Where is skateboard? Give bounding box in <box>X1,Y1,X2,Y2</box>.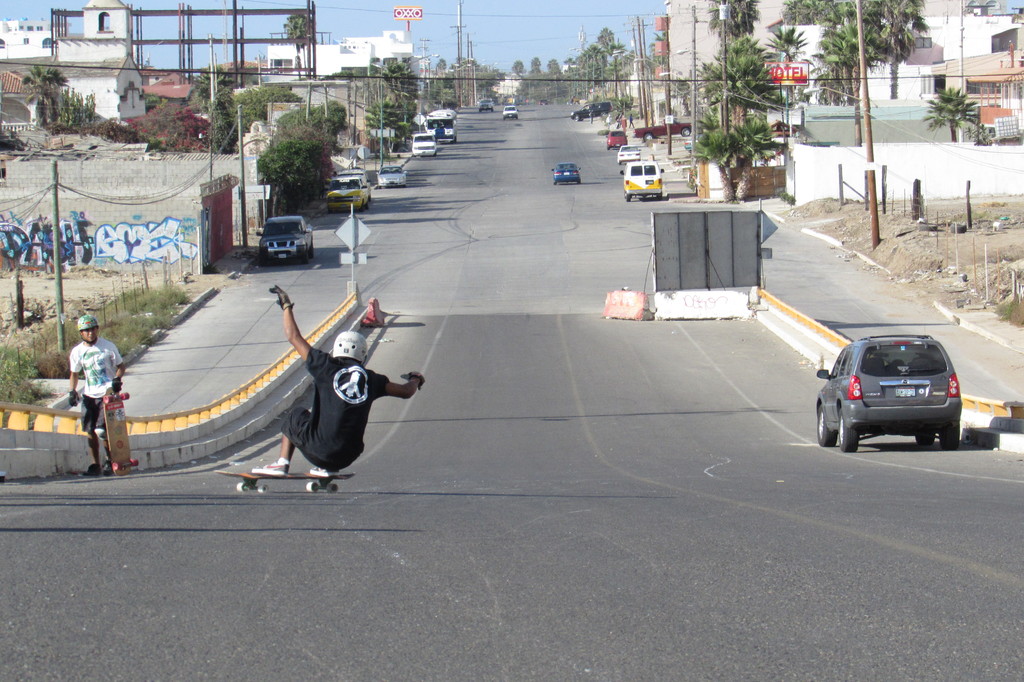
<box>216,470,356,494</box>.
